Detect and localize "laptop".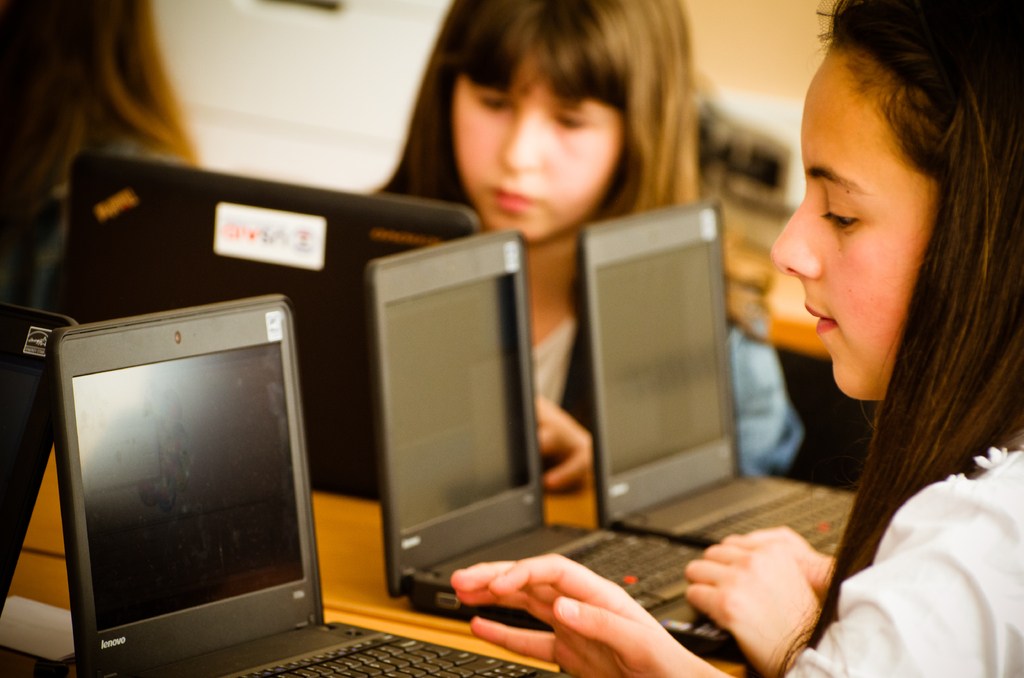
Localized at l=52, t=293, r=570, b=677.
